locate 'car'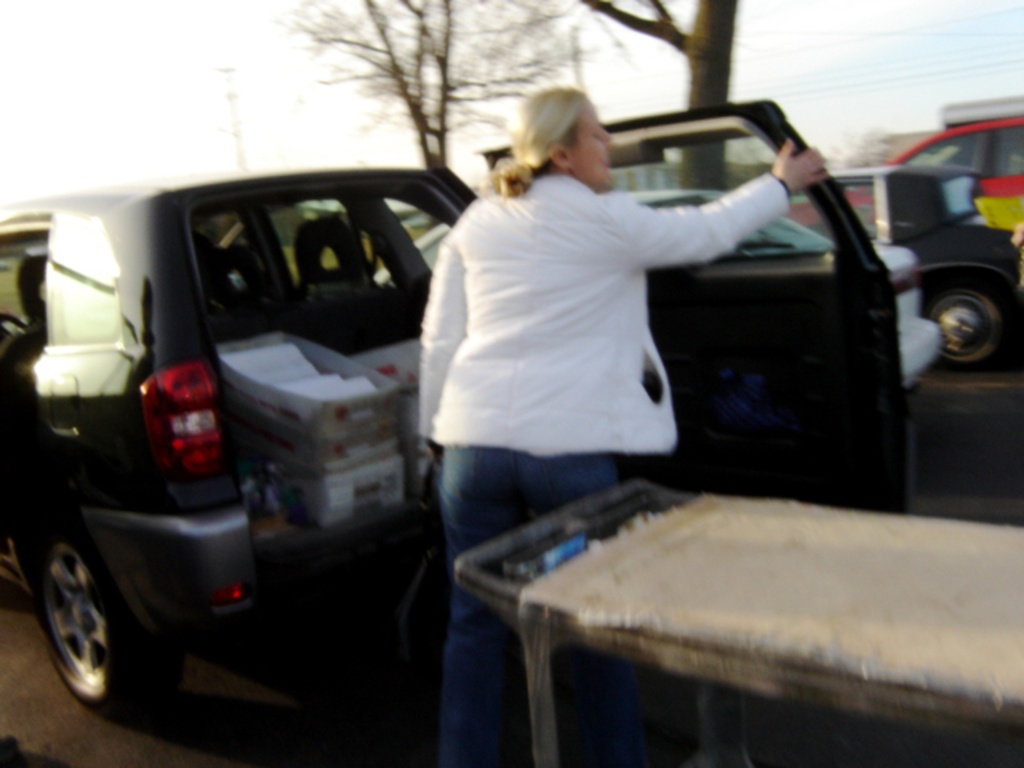
rect(890, 123, 1022, 238)
